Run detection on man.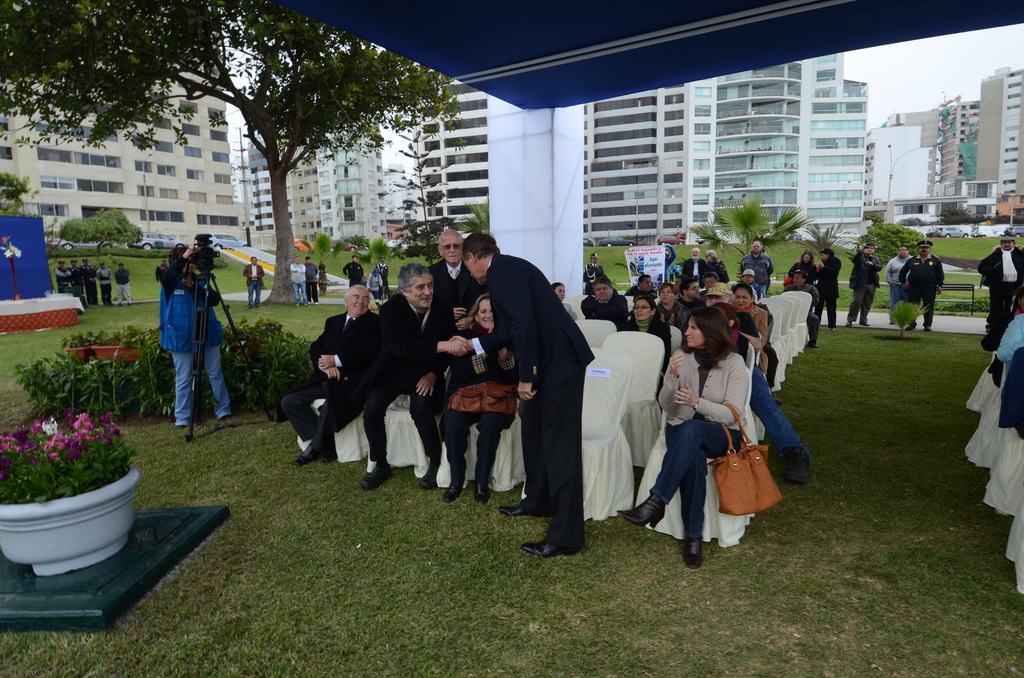
Result: 449, 227, 596, 556.
